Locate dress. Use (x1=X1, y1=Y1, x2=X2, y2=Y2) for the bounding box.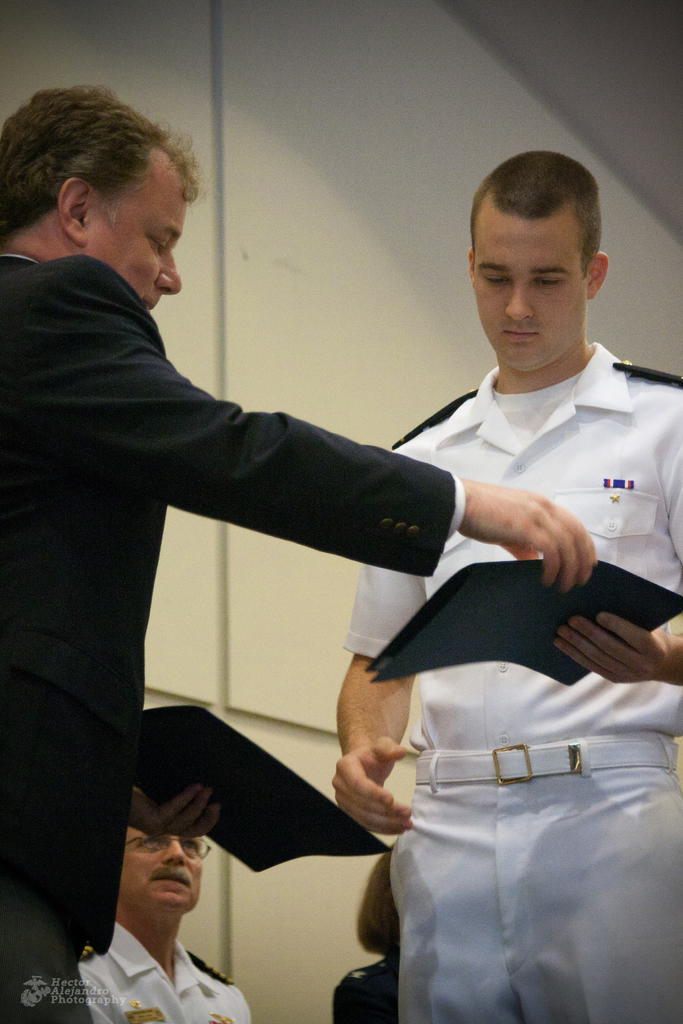
(x1=342, y1=339, x2=682, y2=750).
